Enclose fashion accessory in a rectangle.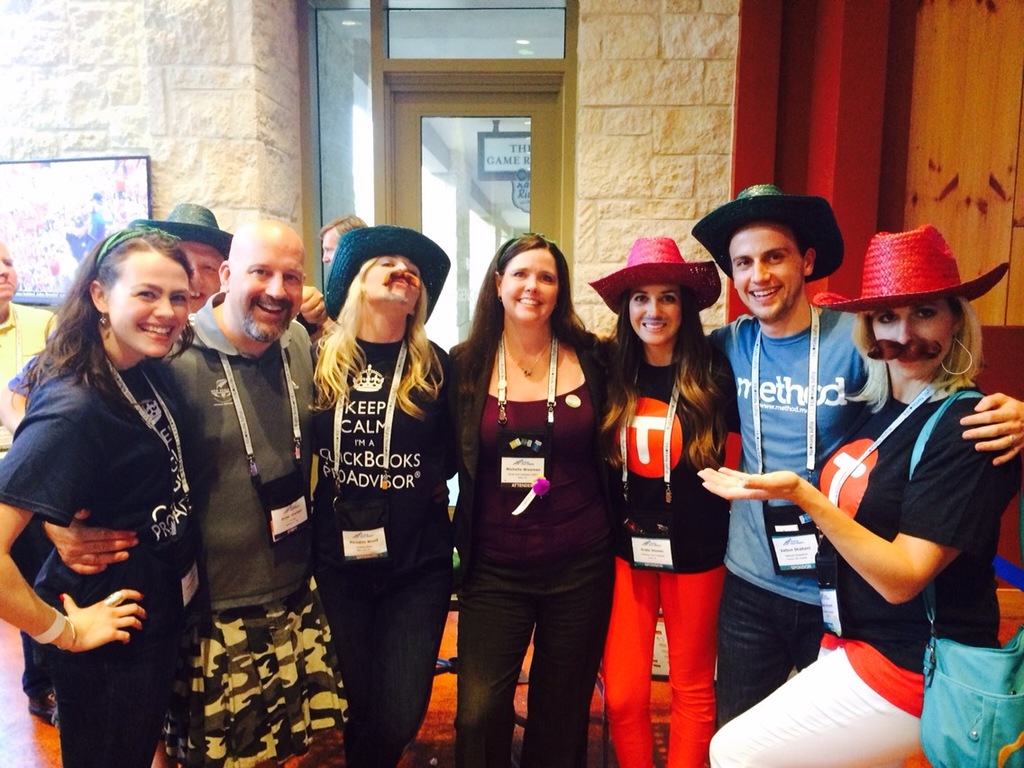
{"x1": 57, "y1": 615, "x2": 77, "y2": 648}.
